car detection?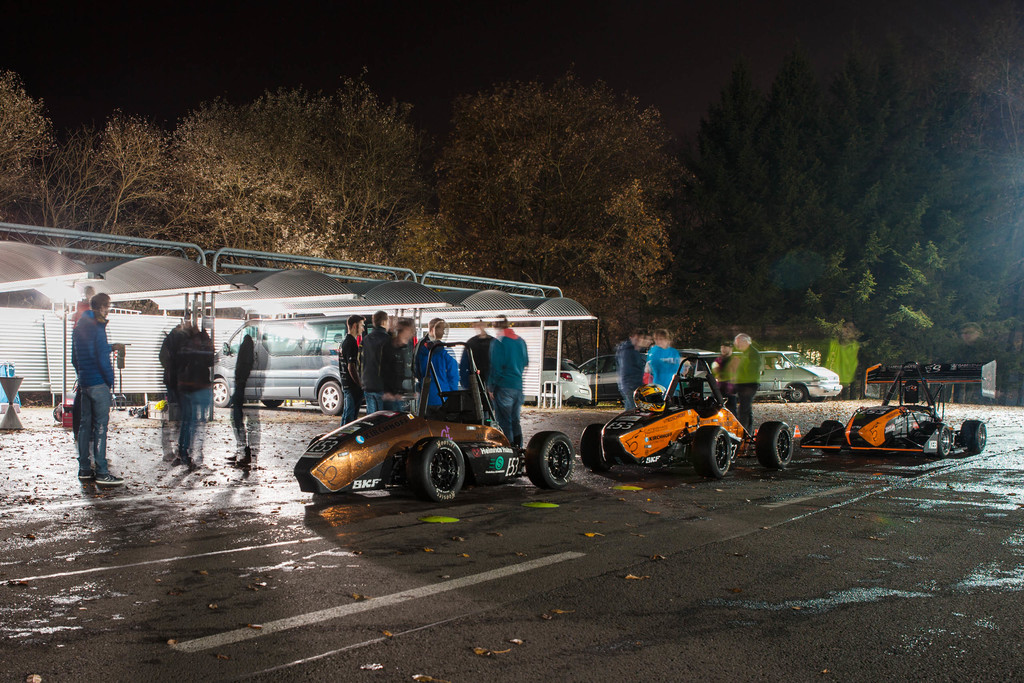
box(763, 349, 839, 400)
